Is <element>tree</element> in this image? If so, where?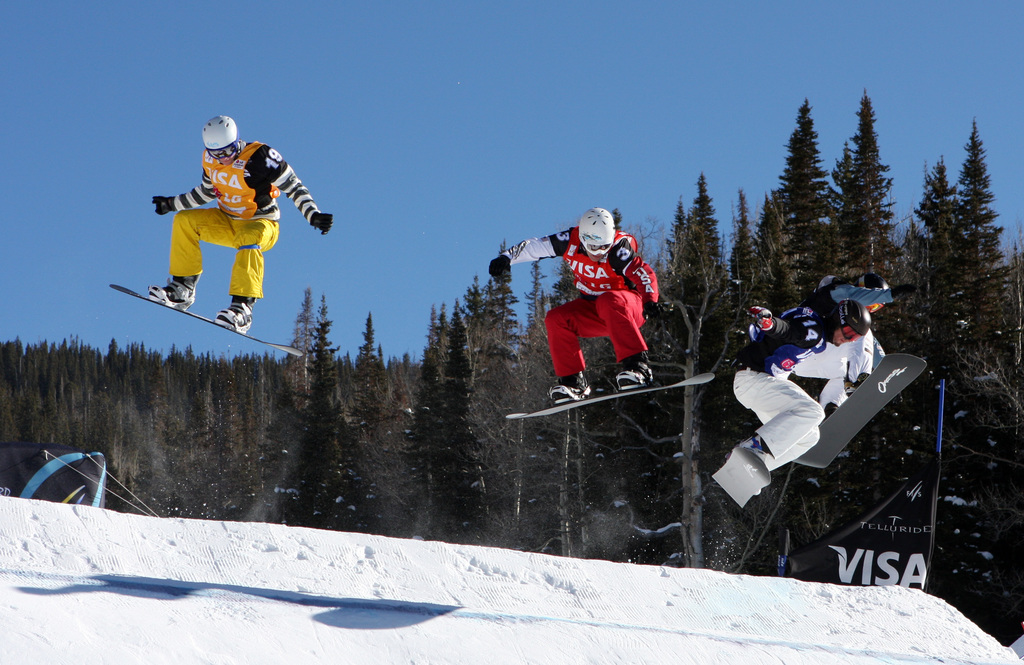
Yes, at x1=281 y1=279 x2=315 y2=423.
